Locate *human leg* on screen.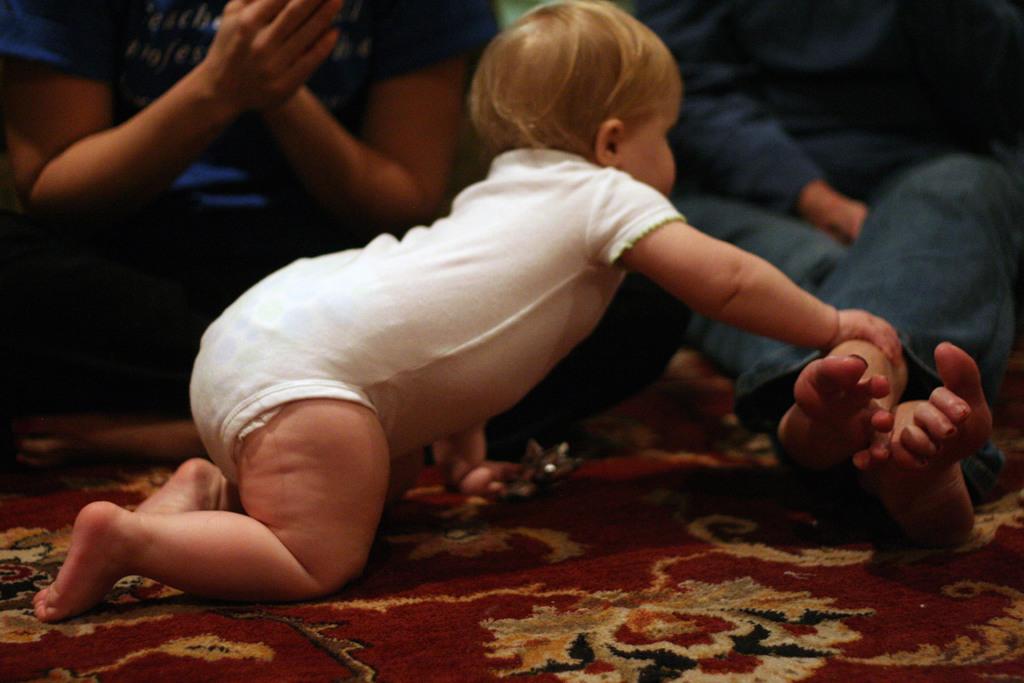
On screen at [648,185,993,557].
